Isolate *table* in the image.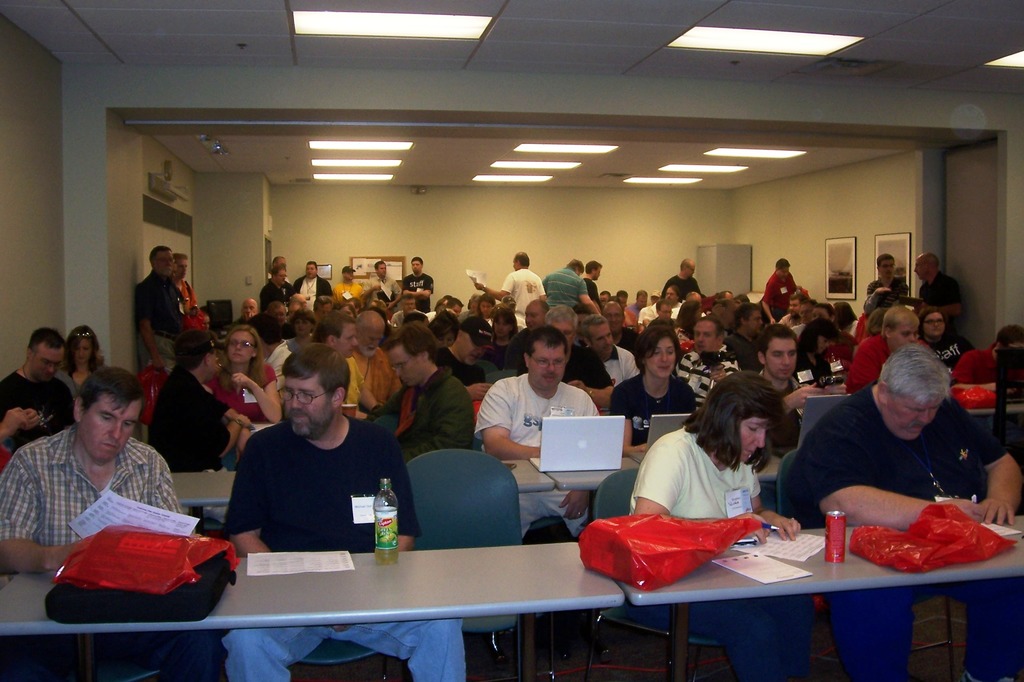
Isolated region: (532,507,1012,678).
